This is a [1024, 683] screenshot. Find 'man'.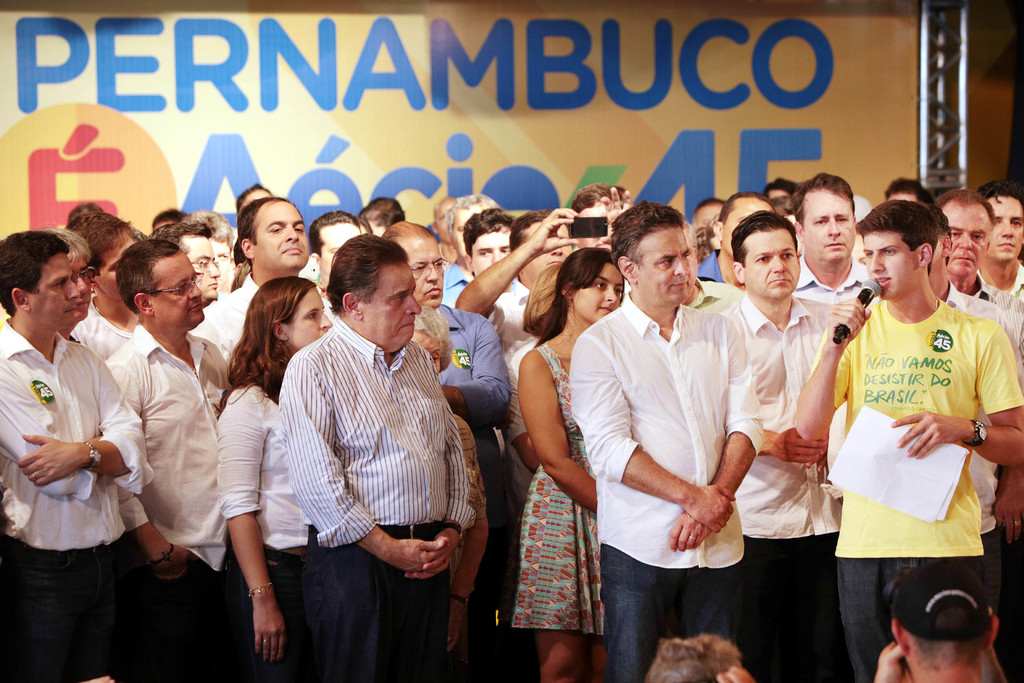
Bounding box: {"x1": 696, "y1": 185, "x2": 778, "y2": 286}.
